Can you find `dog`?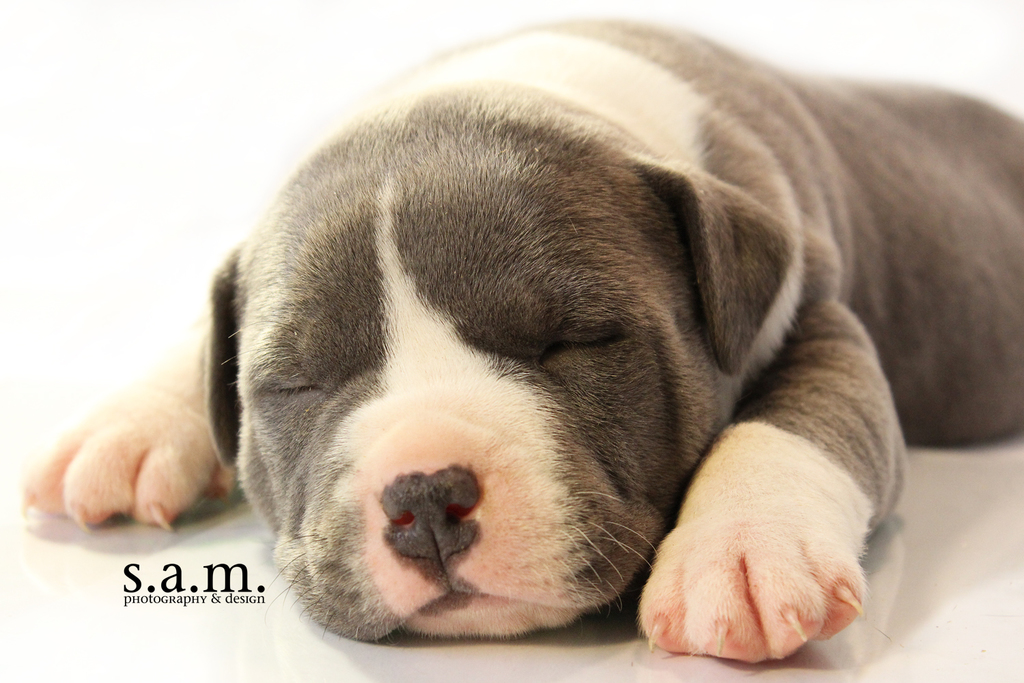
Yes, bounding box: <region>16, 17, 1023, 664</region>.
